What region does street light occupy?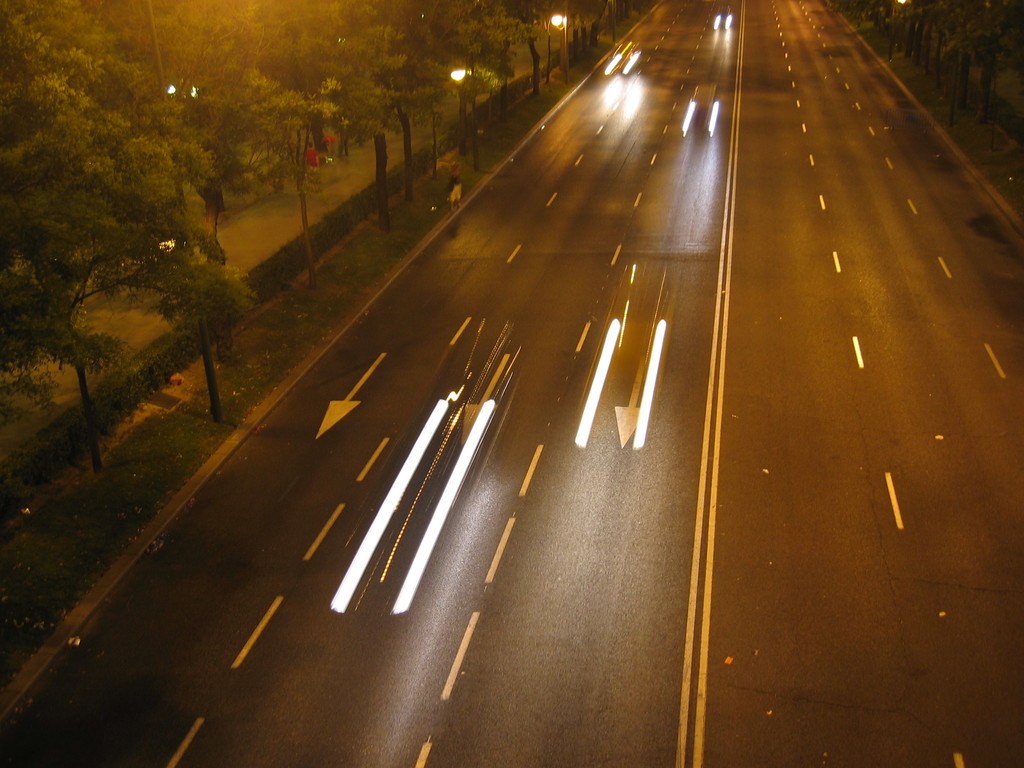
detection(444, 65, 474, 160).
